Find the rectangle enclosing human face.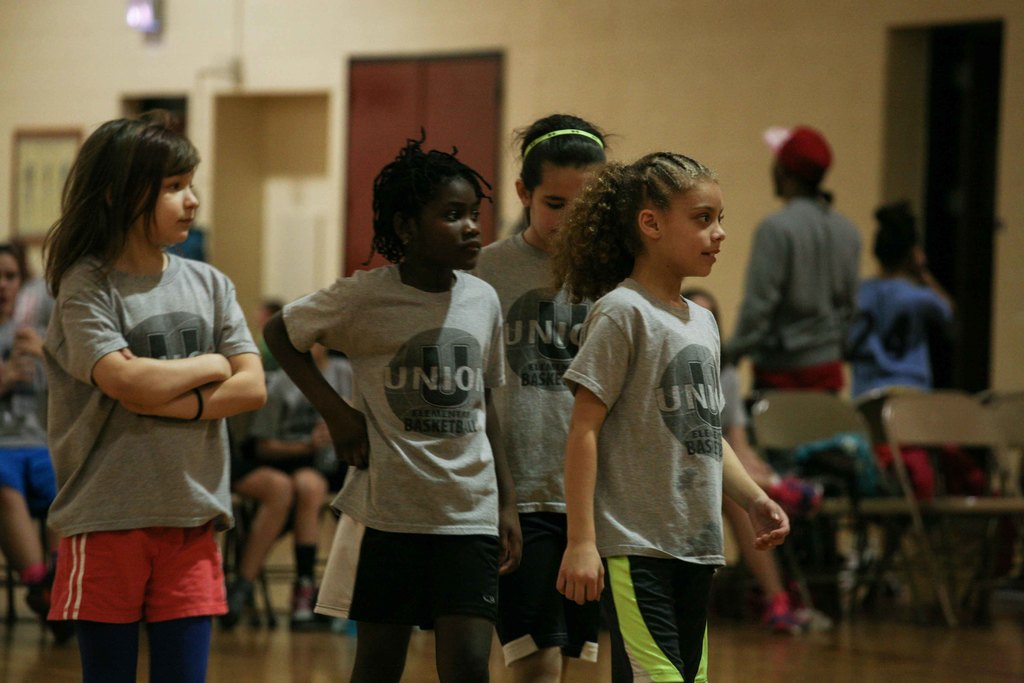
(left=0, top=255, right=25, bottom=317).
